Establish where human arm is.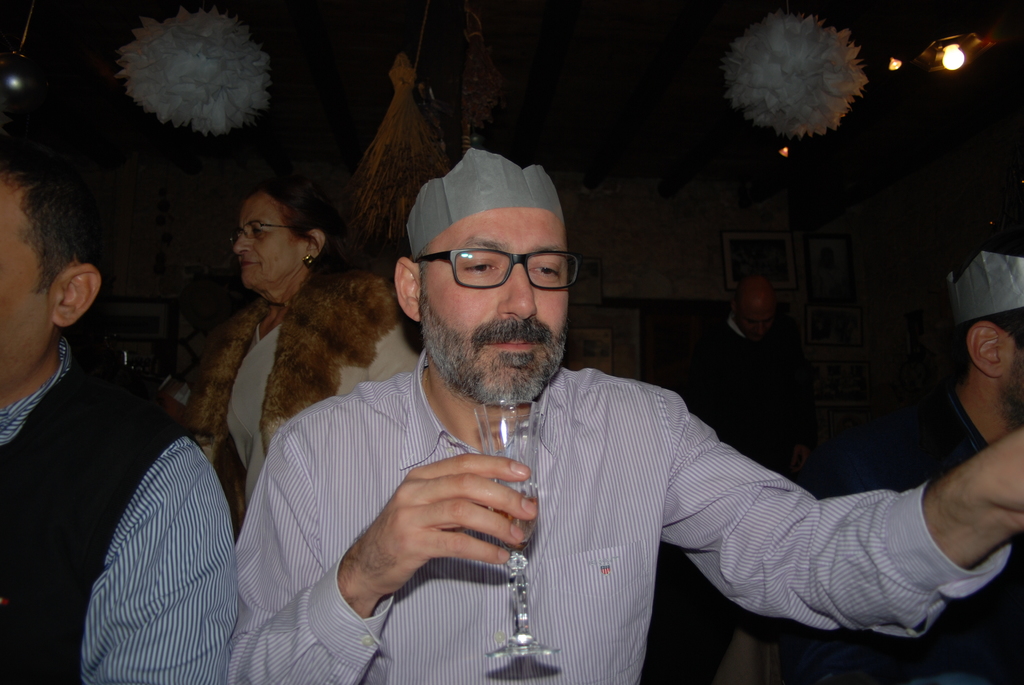
Established at [left=643, top=384, right=1016, bottom=645].
